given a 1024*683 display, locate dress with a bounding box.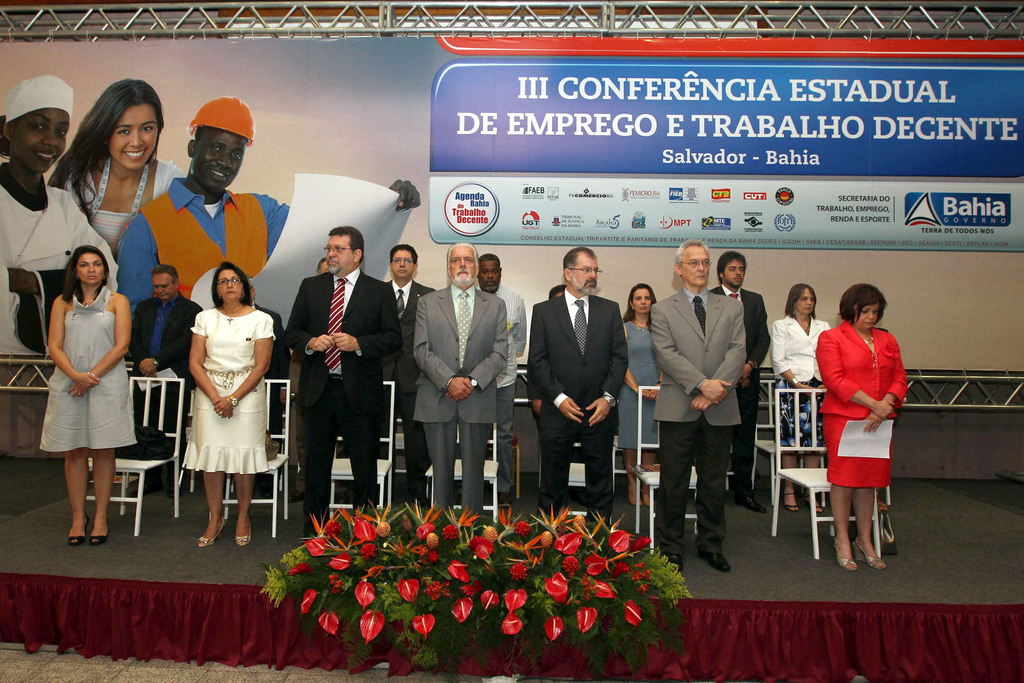
Located: <region>184, 308, 275, 472</region>.
